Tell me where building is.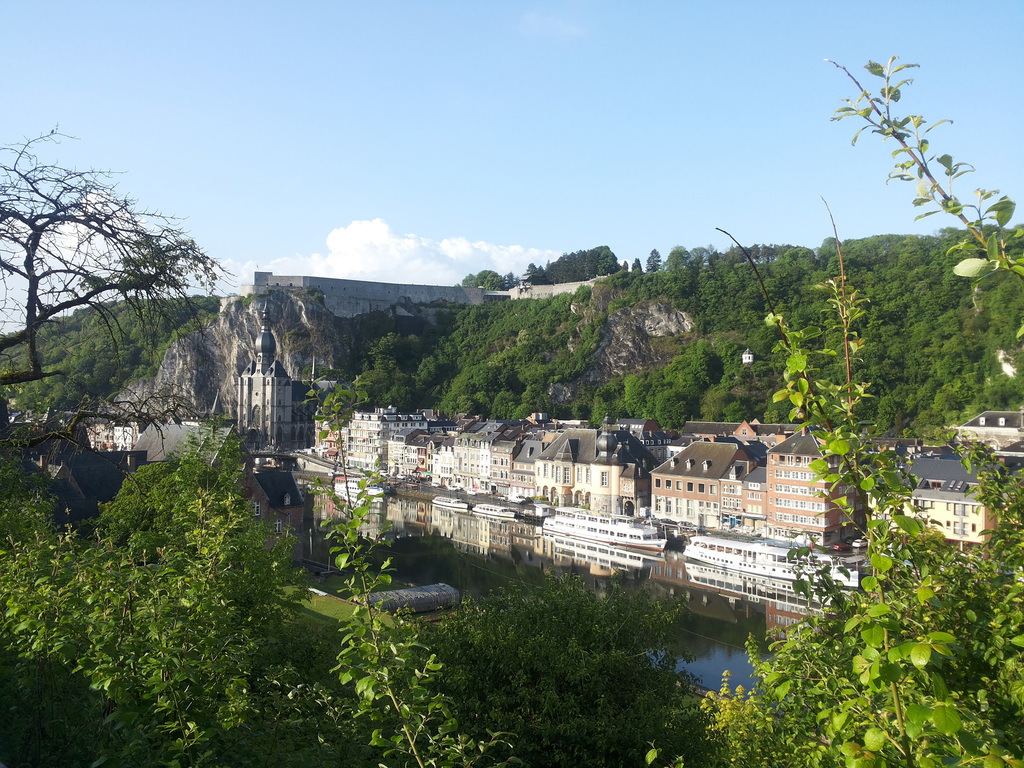
building is at (233,301,320,452).
